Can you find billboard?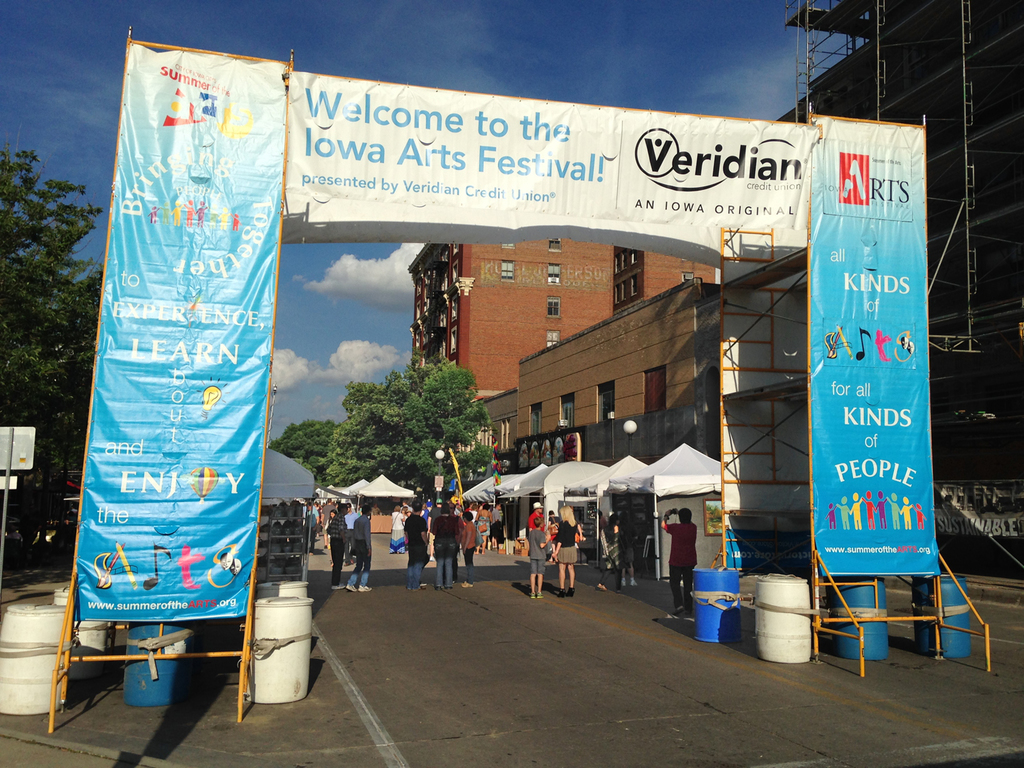
Yes, bounding box: (left=284, top=68, right=816, bottom=245).
